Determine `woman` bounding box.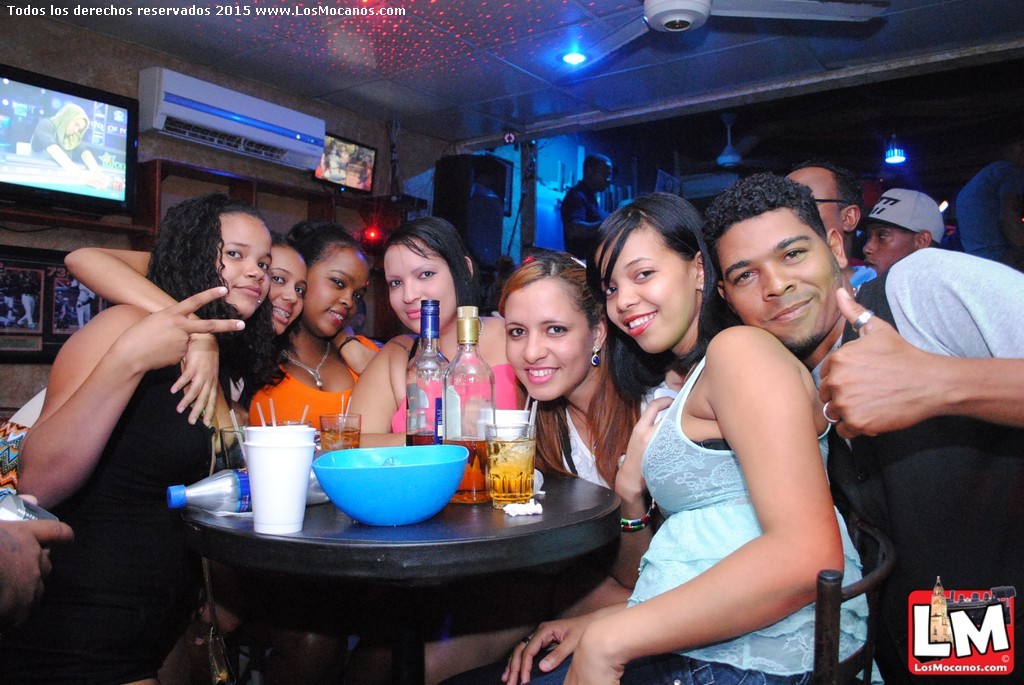
Determined: [341,216,538,459].
